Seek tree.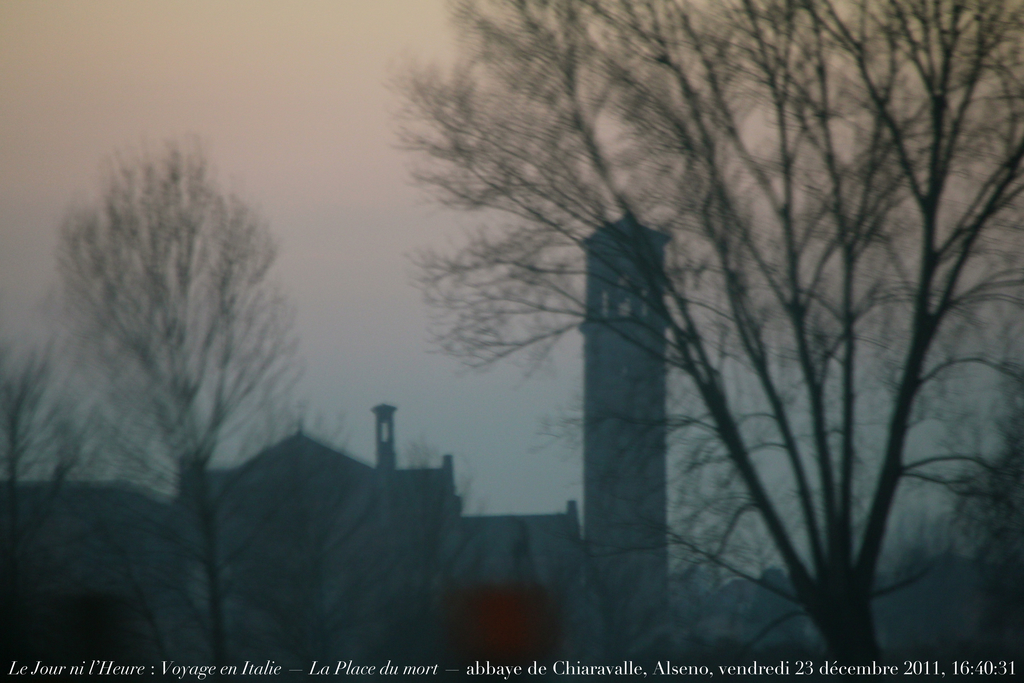
0:356:79:553.
